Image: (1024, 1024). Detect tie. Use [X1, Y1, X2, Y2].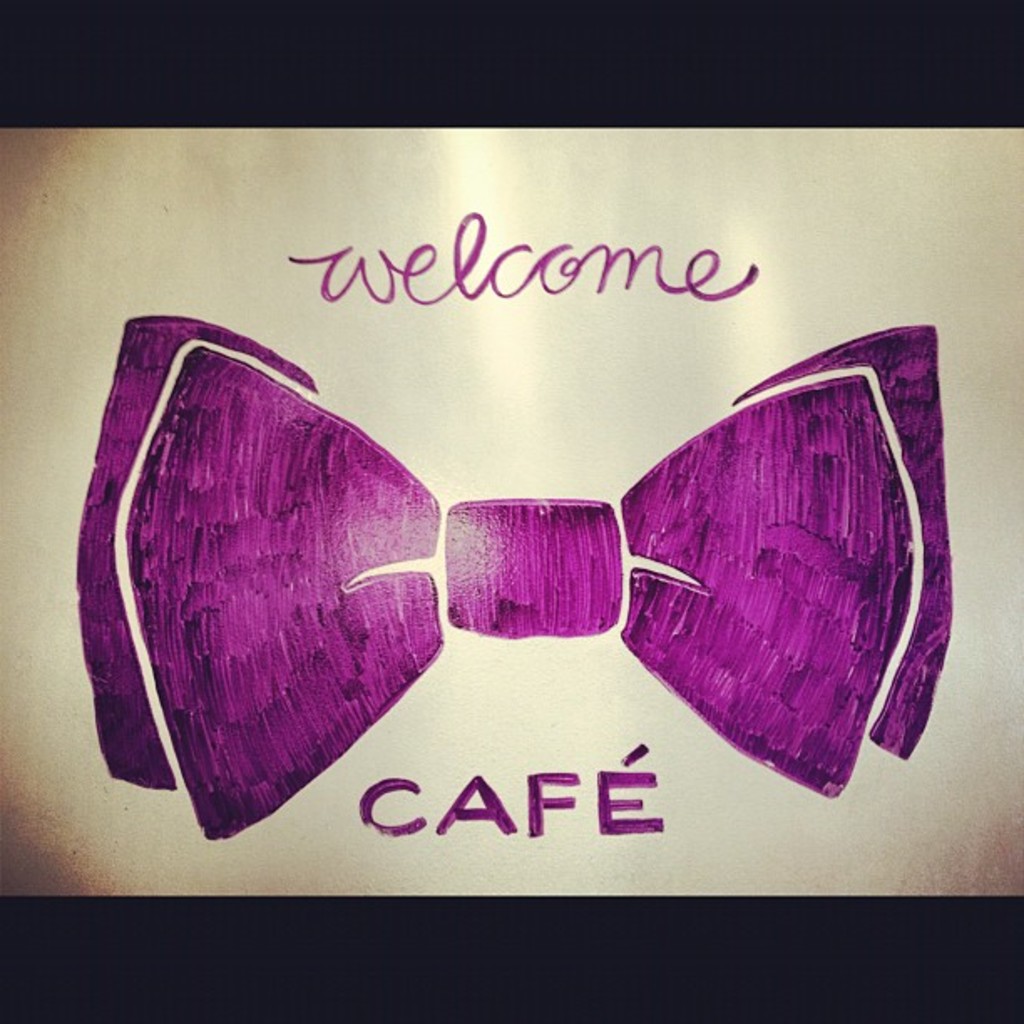
[72, 320, 965, 847].
